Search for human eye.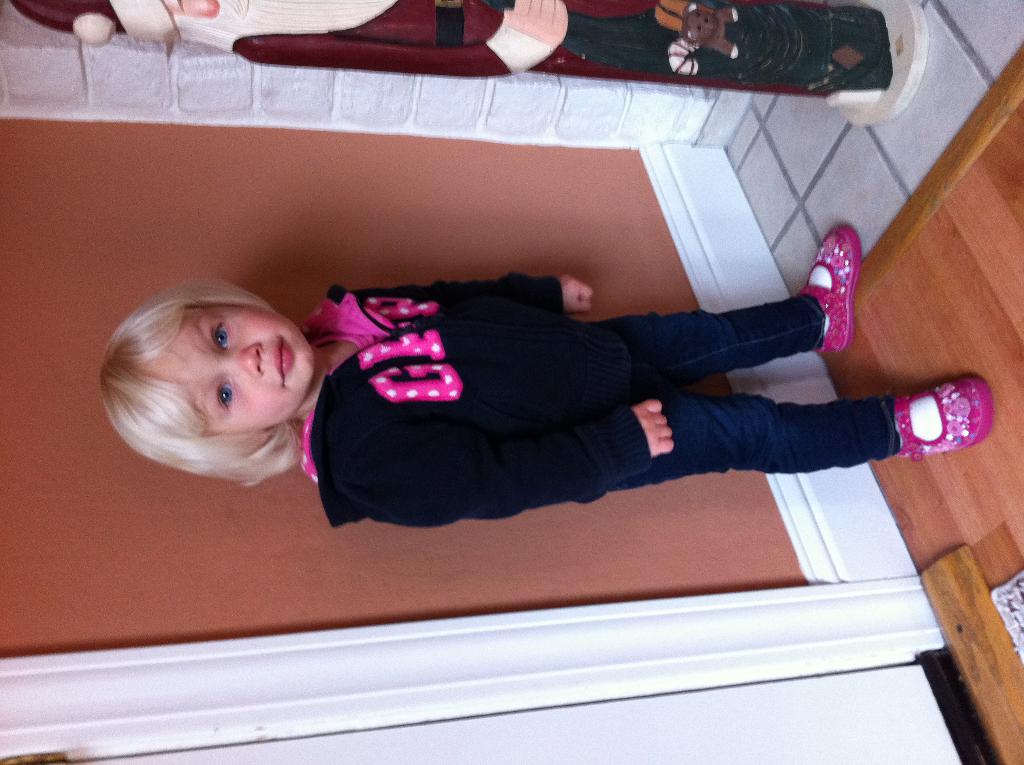
Found at [208, 316, 229, 349].
